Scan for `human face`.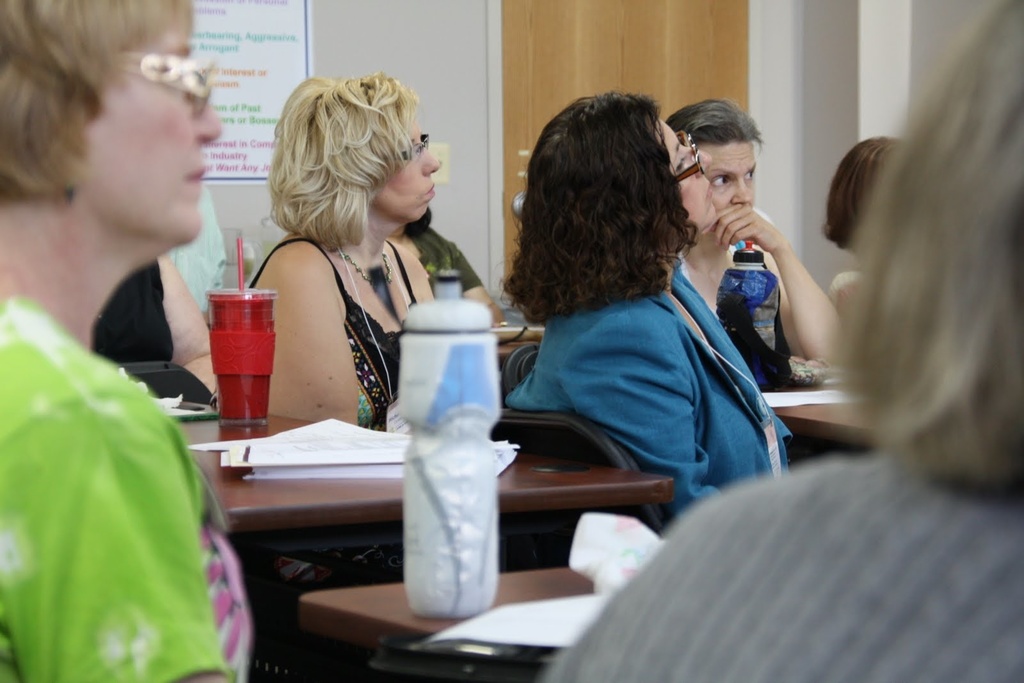
Scan result: x1=664 y1=120 x2=714 y2=221.
